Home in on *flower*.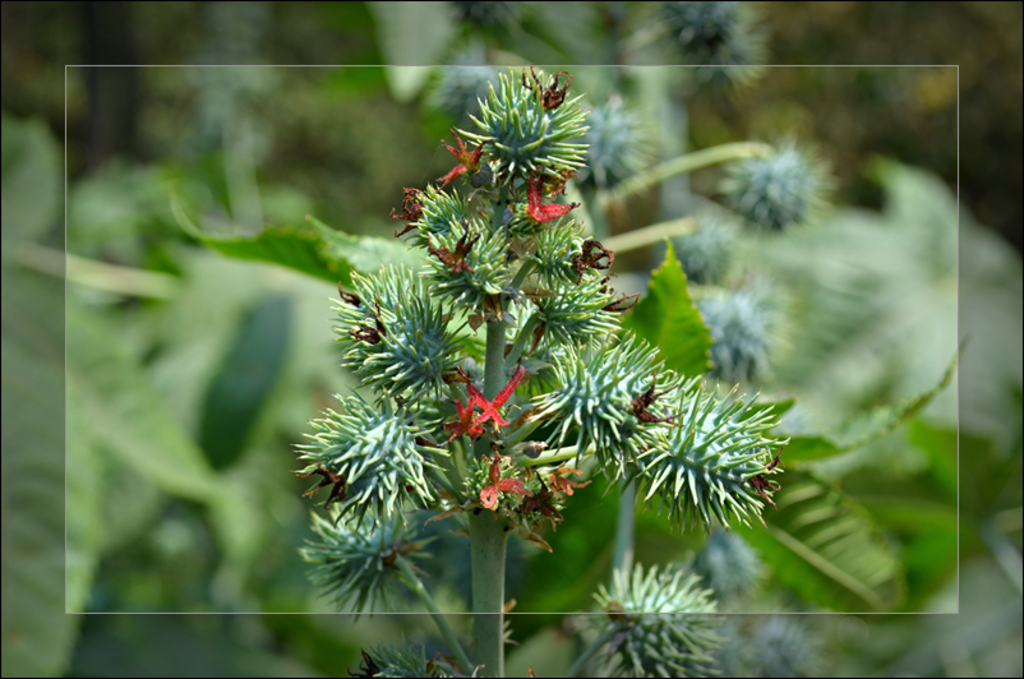
Homed in at left=521, top=485, right=561, bottom=519.
